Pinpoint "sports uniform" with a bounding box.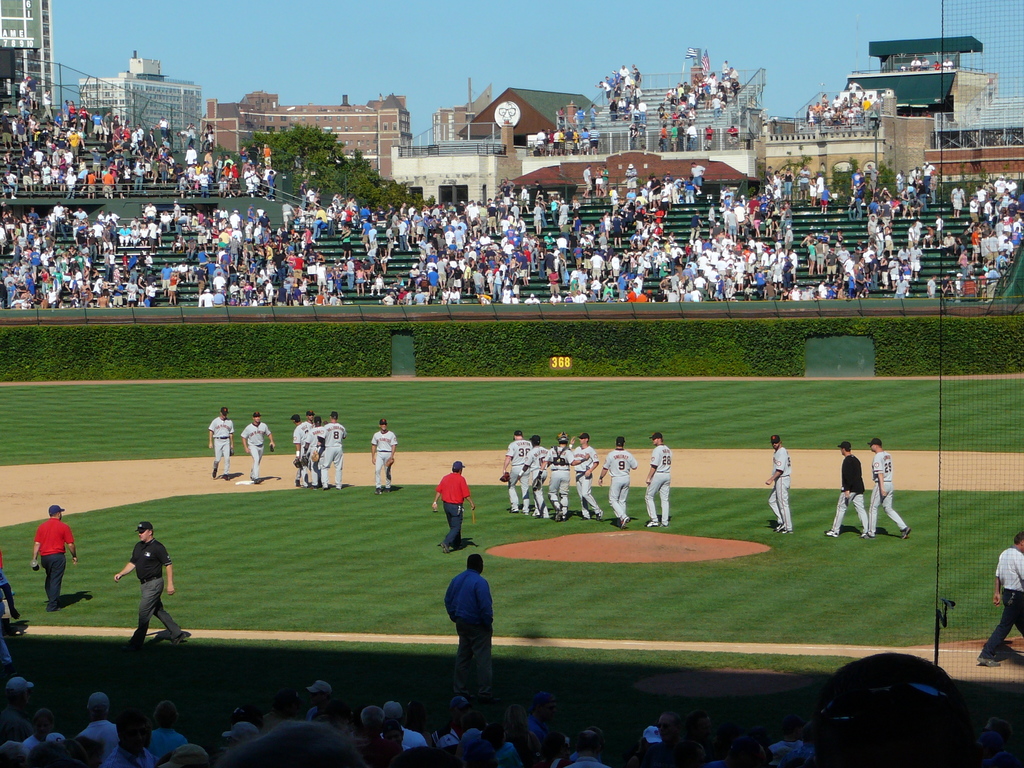
detection(372, 429, 394, 481).
